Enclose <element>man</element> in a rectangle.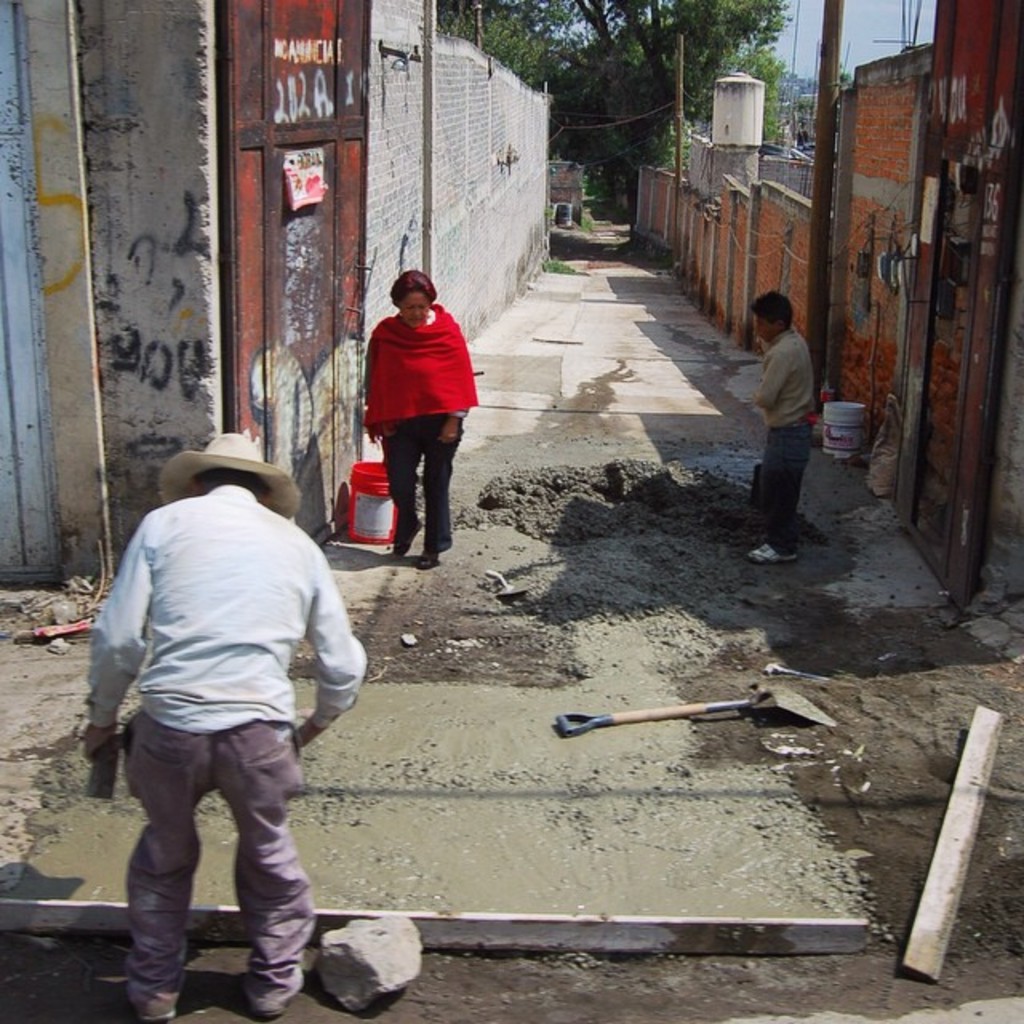
[left=77, top=406, right=374, bottom=1008].
